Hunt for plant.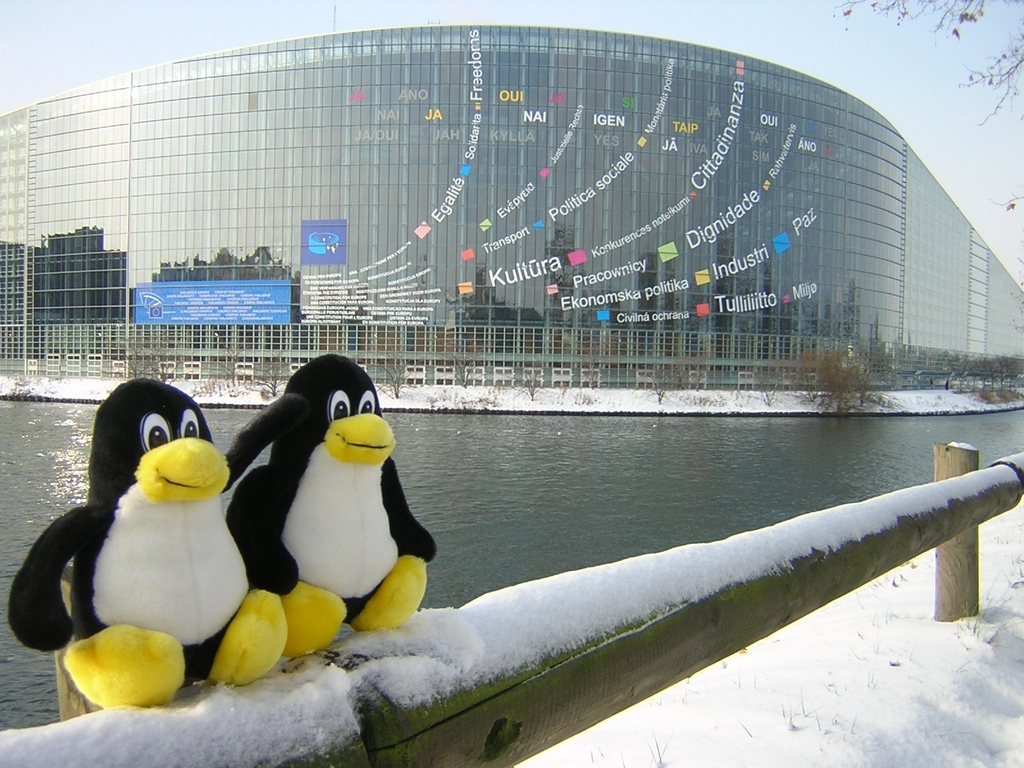
Hunted down at <box>743,365,803,407</box>.
